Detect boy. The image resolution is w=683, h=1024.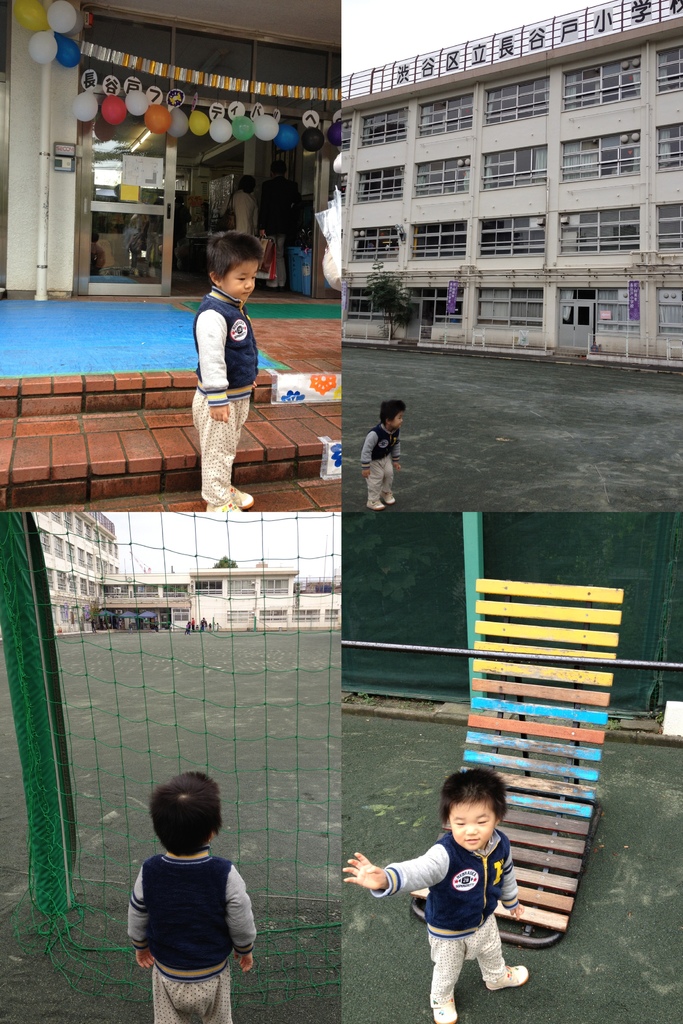
350,785,543,1012.
